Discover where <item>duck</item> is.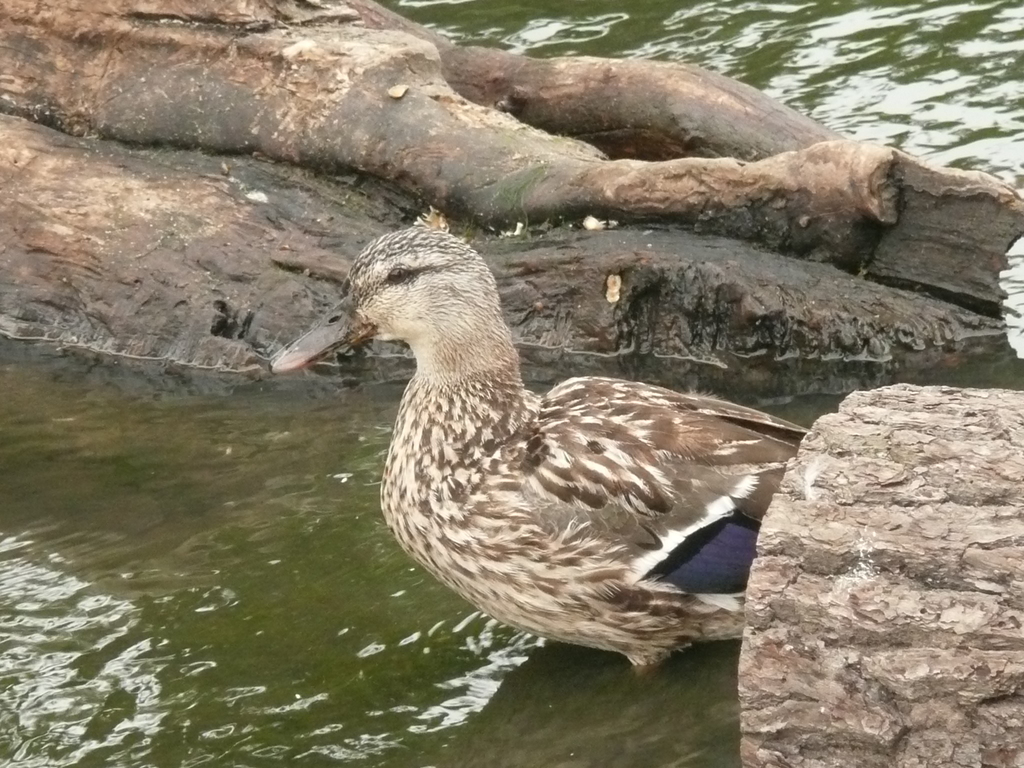
Discovered at 271, 227, 810, 675.
